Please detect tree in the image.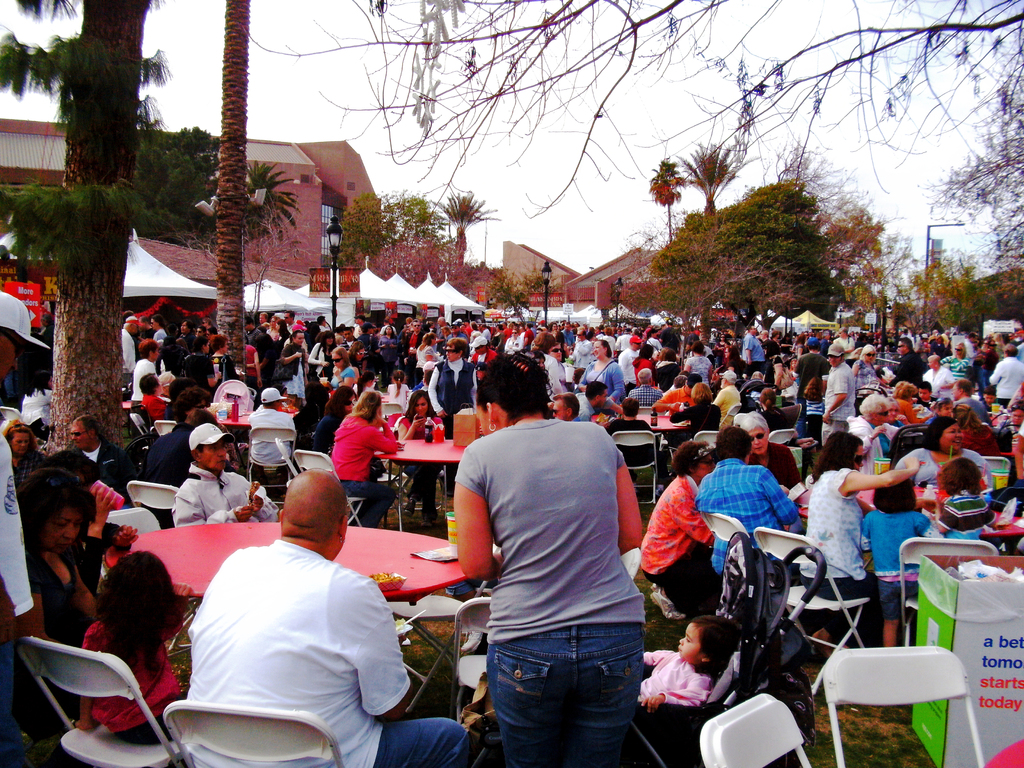
<region>900, 253, 982, 331</region>.
